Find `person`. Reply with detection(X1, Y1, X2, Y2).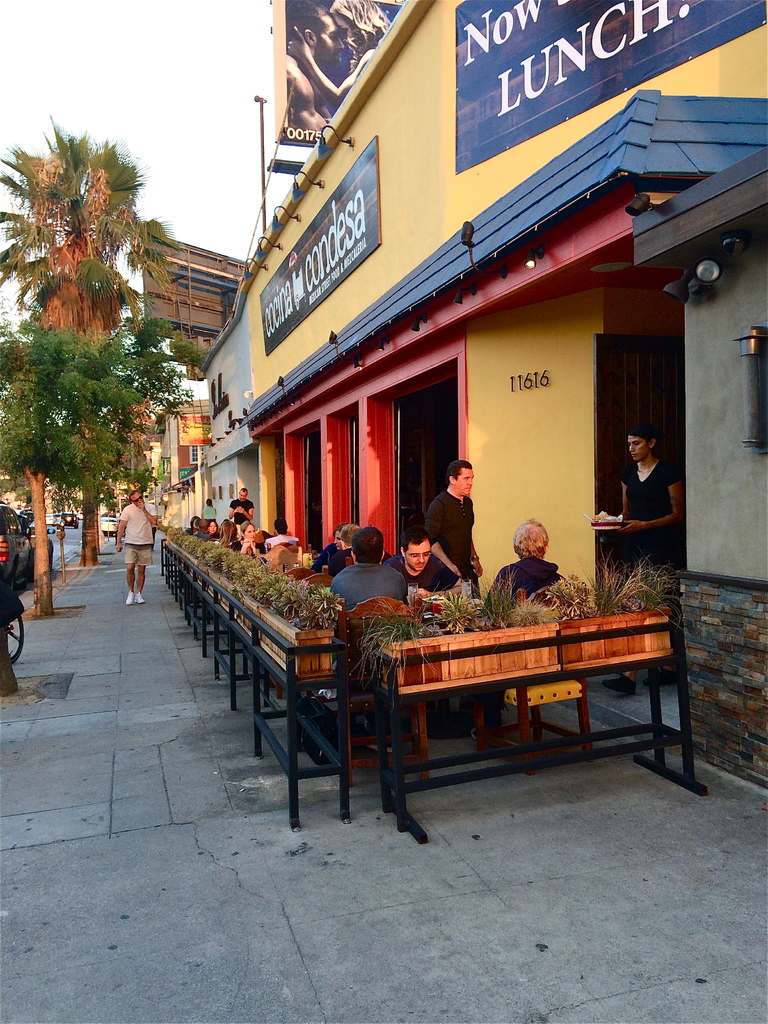
detection(282, 0, 390, 104).
